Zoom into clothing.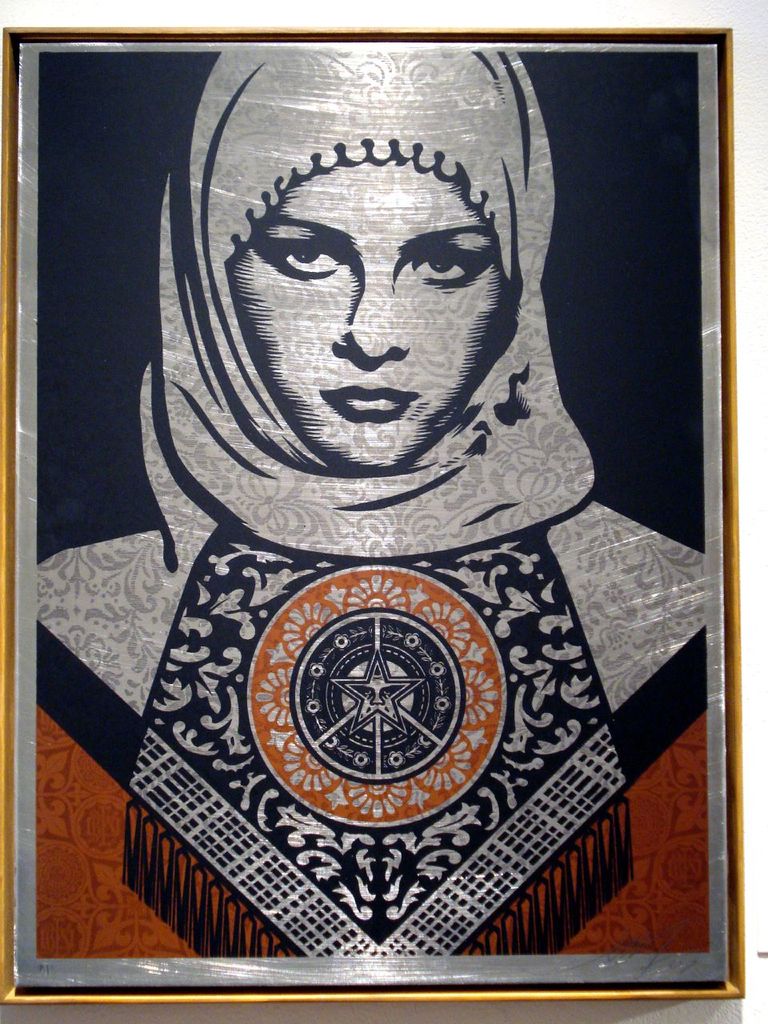
Zoom target: {"left": 35, "top": 46, "right": 711, "bottom": 955}.
